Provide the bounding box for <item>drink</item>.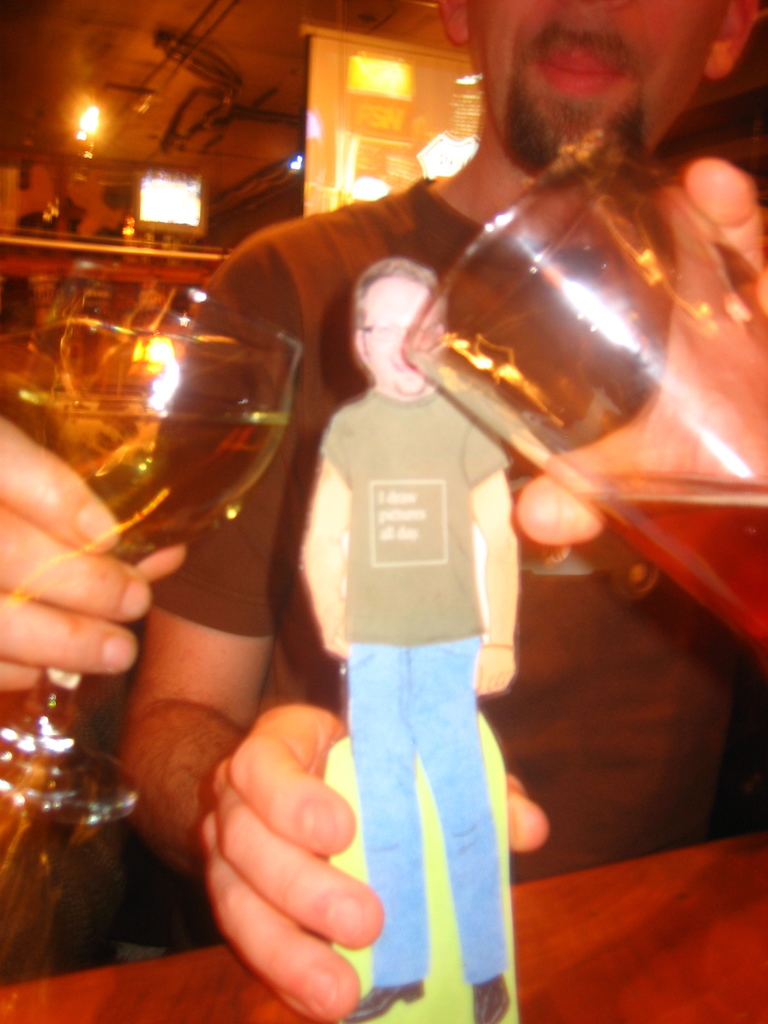
detection(4, 388, 287, 572).
